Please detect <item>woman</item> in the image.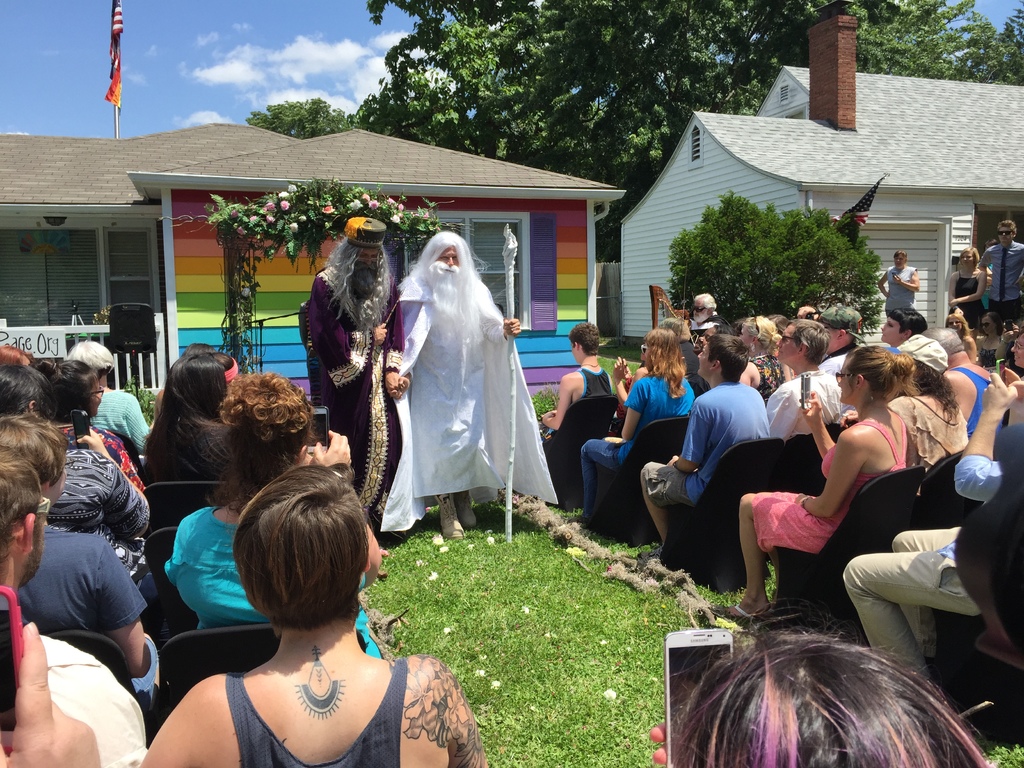
detection(163, 371, 386, 663).
